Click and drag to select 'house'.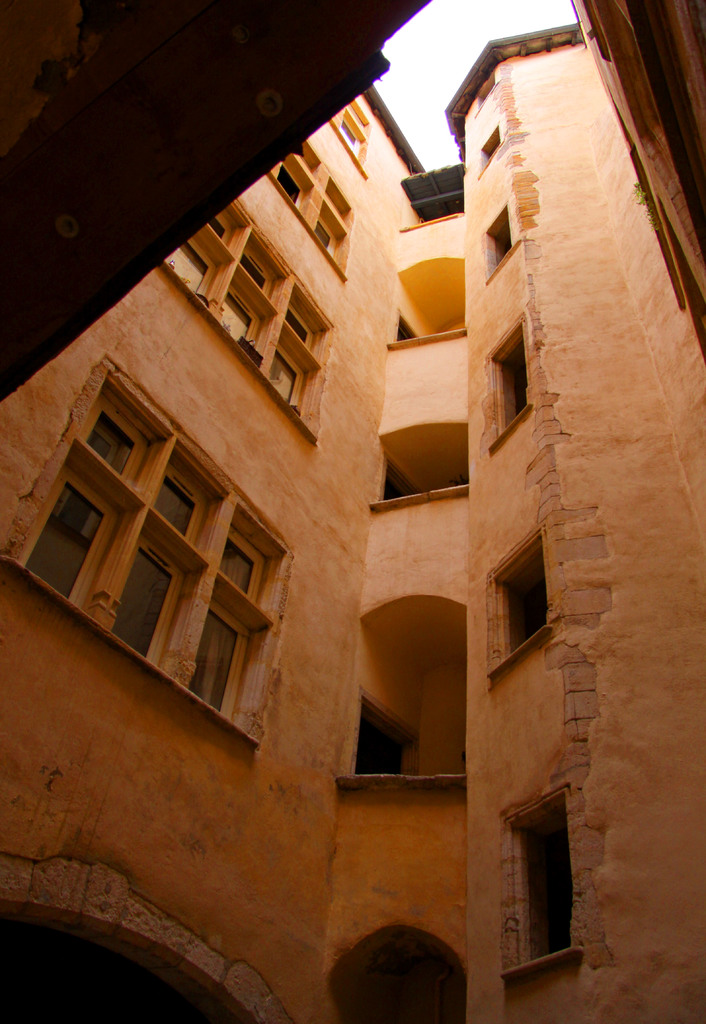
Selection: pyautogui.locateOnScreen(0, 0, 691, 1023).
